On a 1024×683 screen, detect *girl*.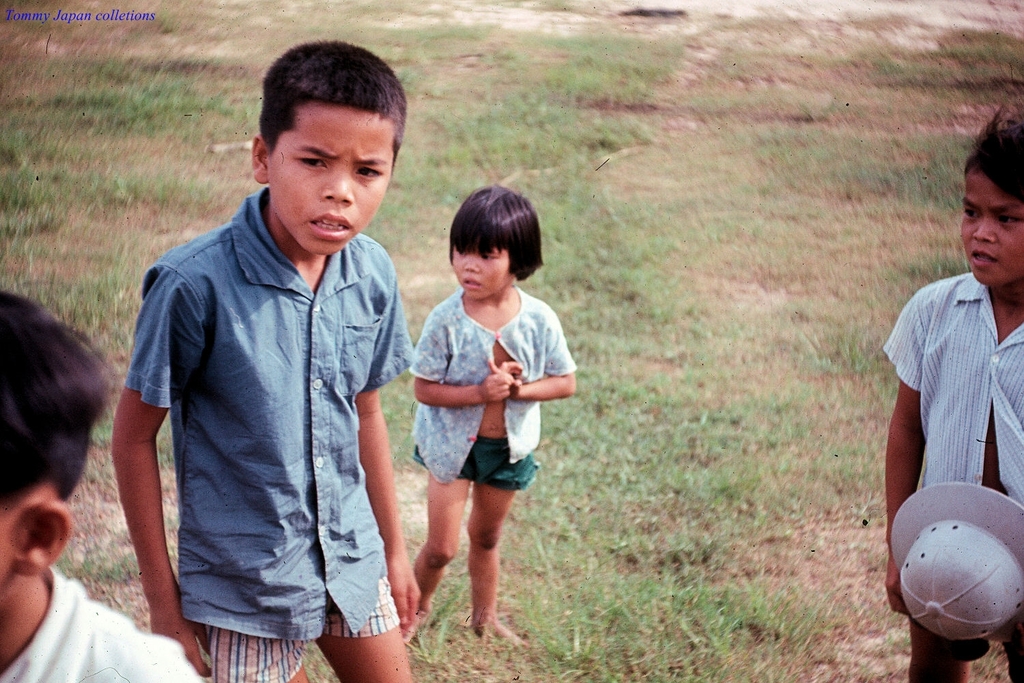
bbox(410, 181, 577, 644).
